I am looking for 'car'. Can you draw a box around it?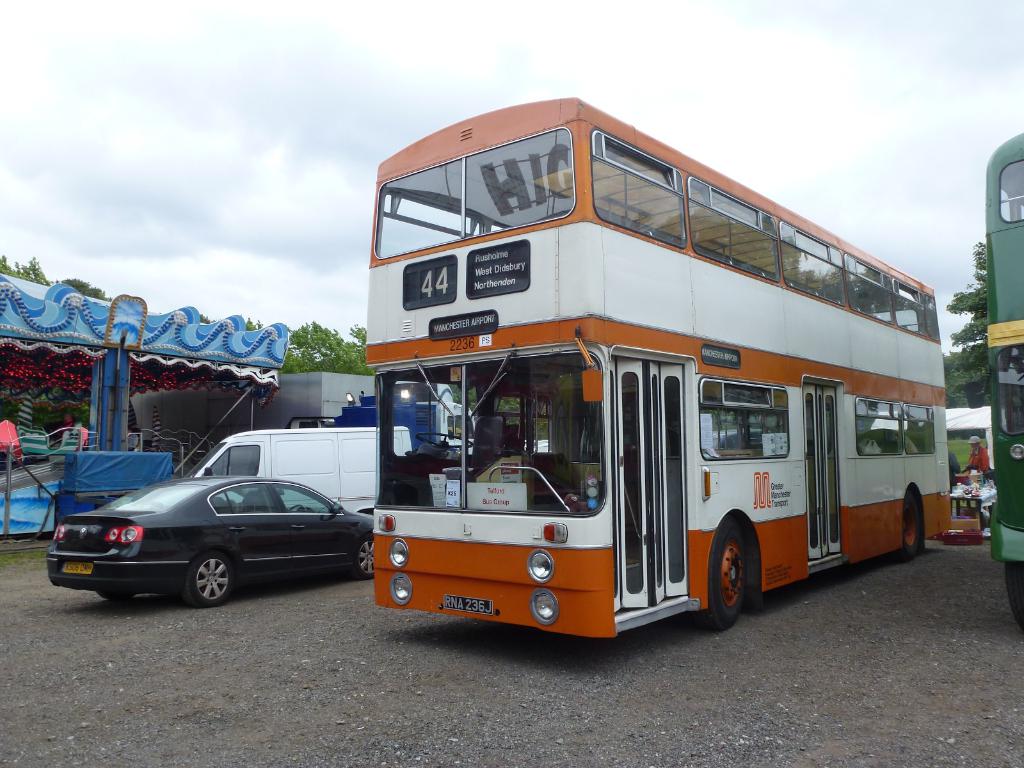
Sure, the bounding box is crop(43, 468, 381, 605).
